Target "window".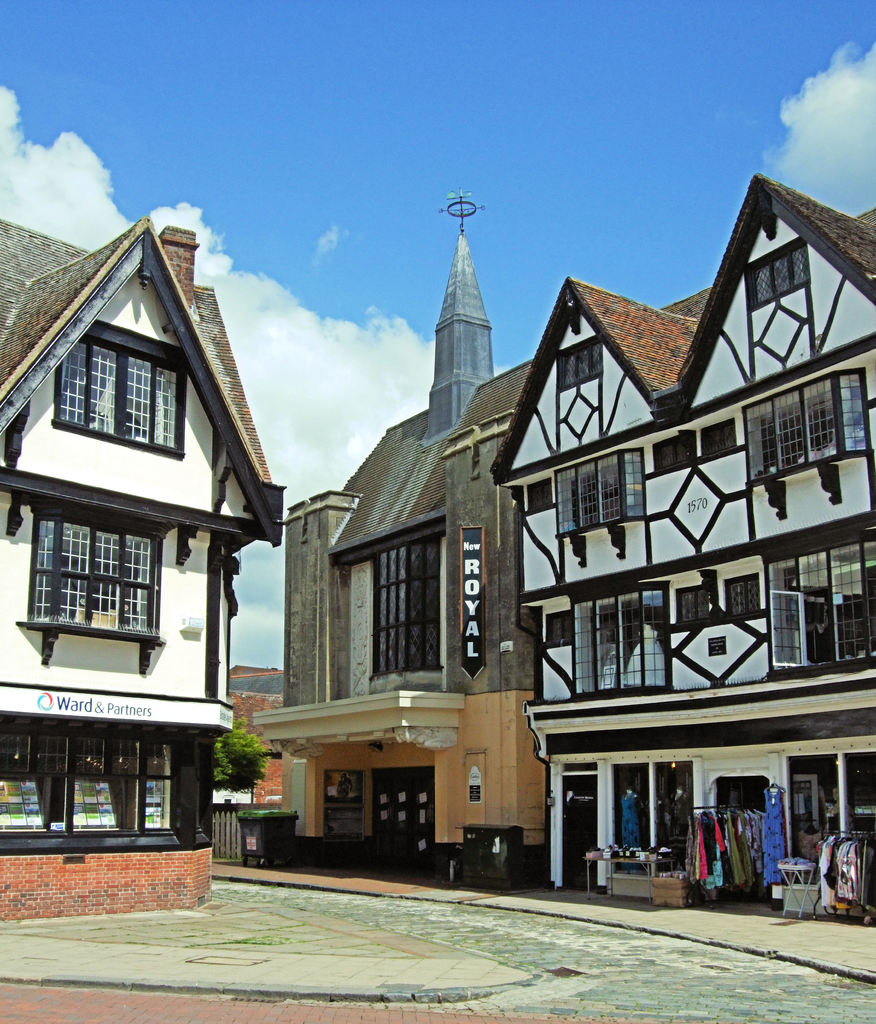
Target region: x1=774, y1=527, x2=875, y2=678.
